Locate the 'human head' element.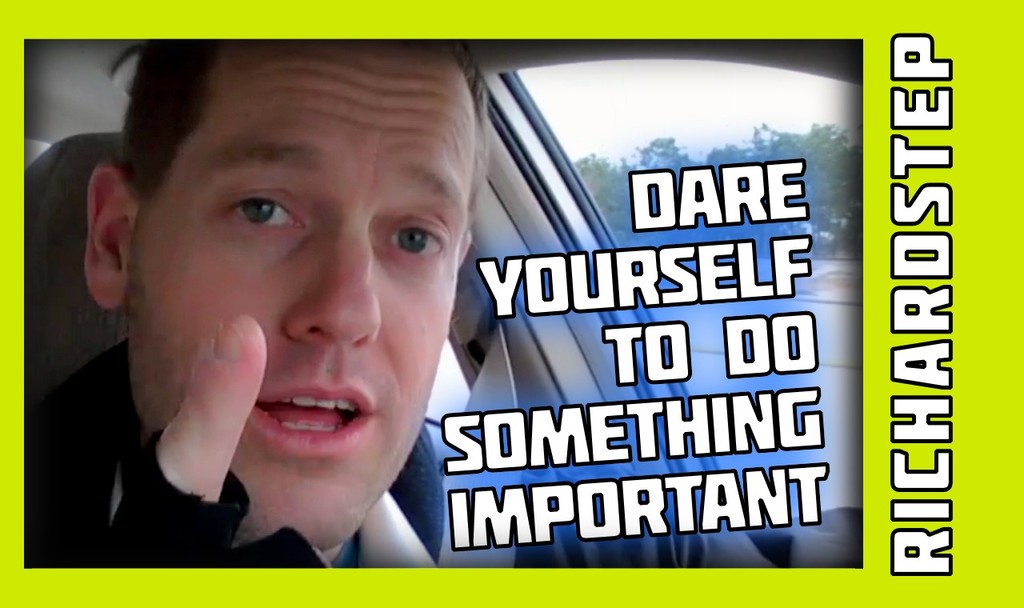
Element bbox: (left=112, top=58, right=486, bottom=442).
